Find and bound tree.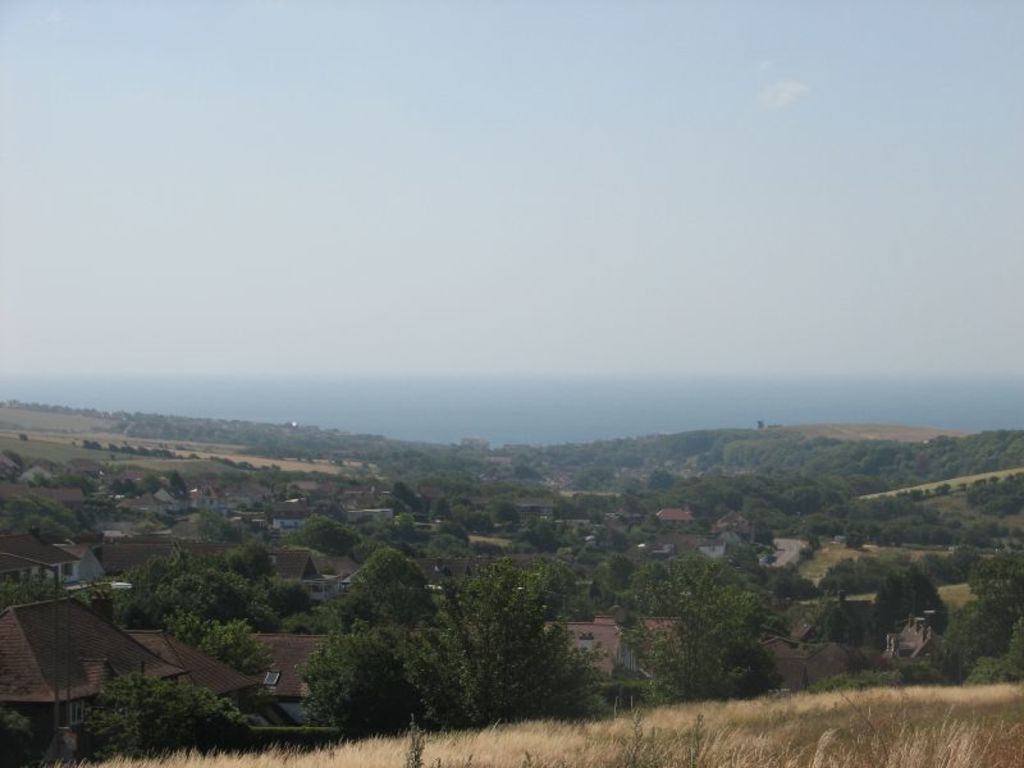
Bound: <bbox>646, 466, 672, 493</bbox>.
